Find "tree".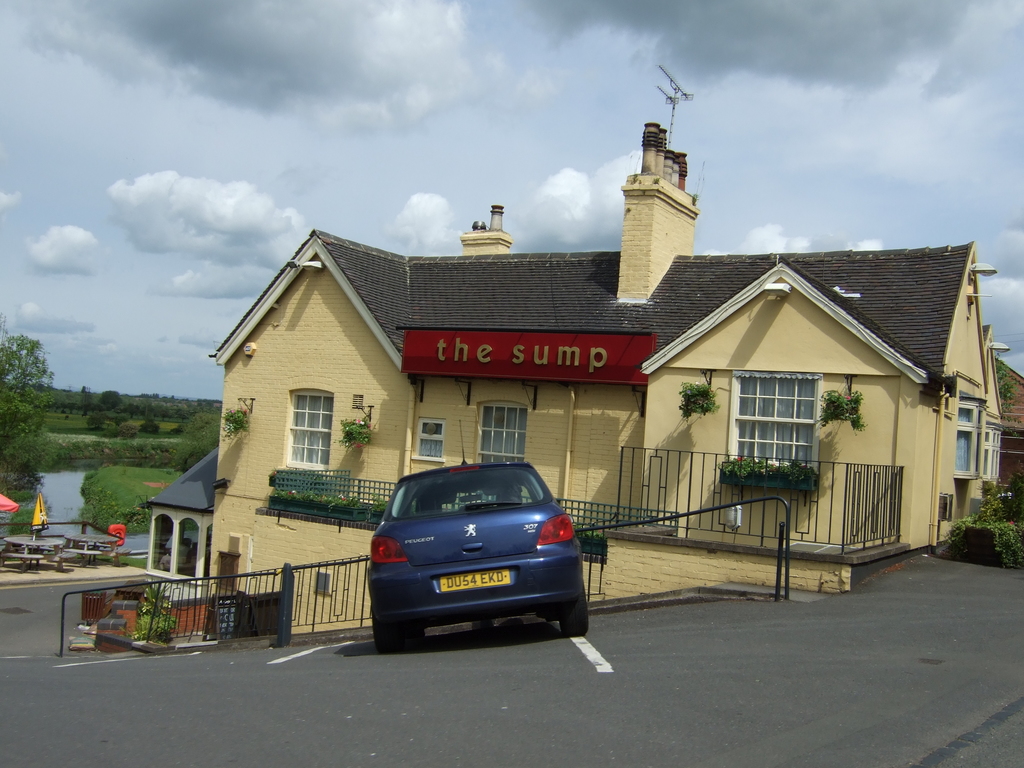
(92, 387, 123, 417).
